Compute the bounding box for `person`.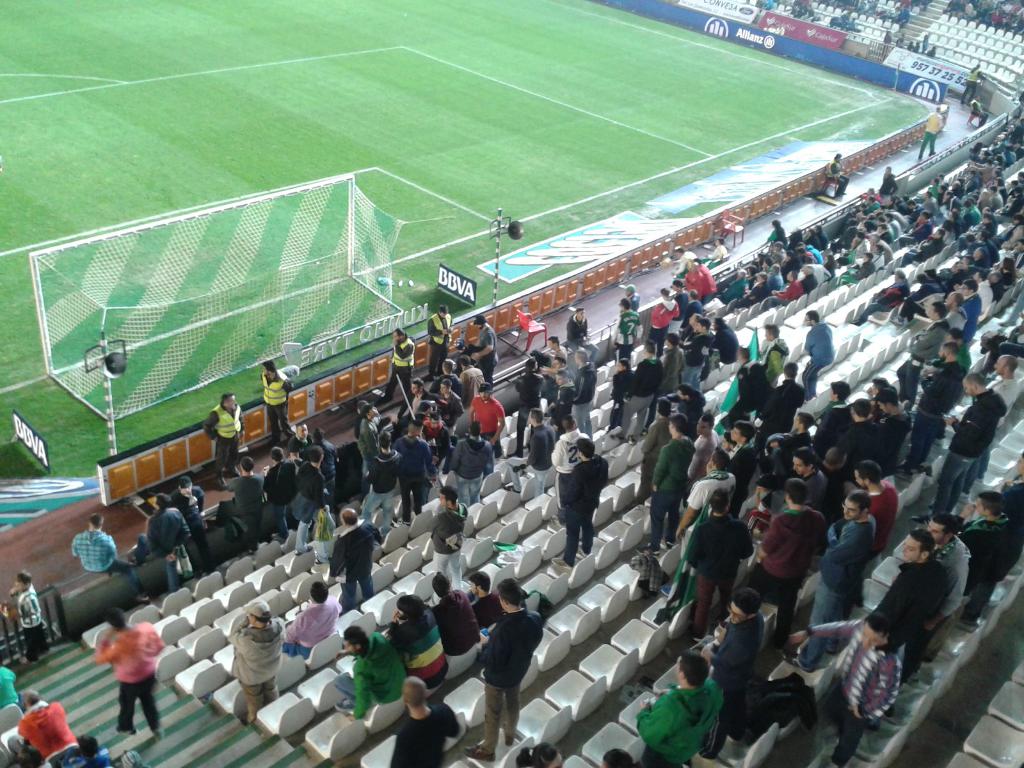
[left=941, top=293, right=970, bottom=328].
